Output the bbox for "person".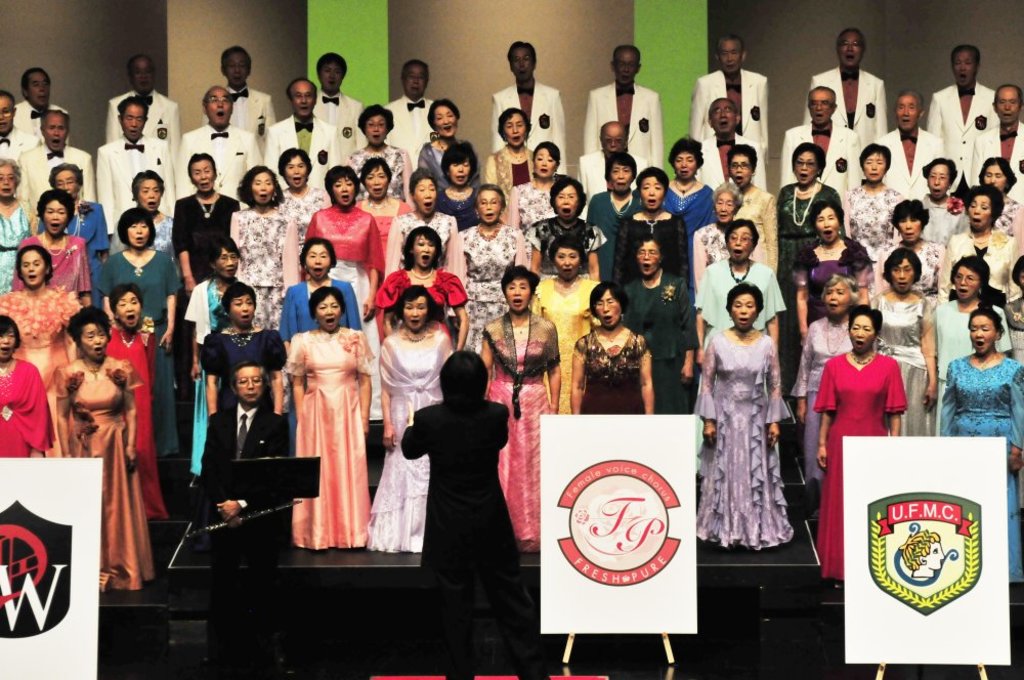
left=19, top=108, right=94, bottom=221.
